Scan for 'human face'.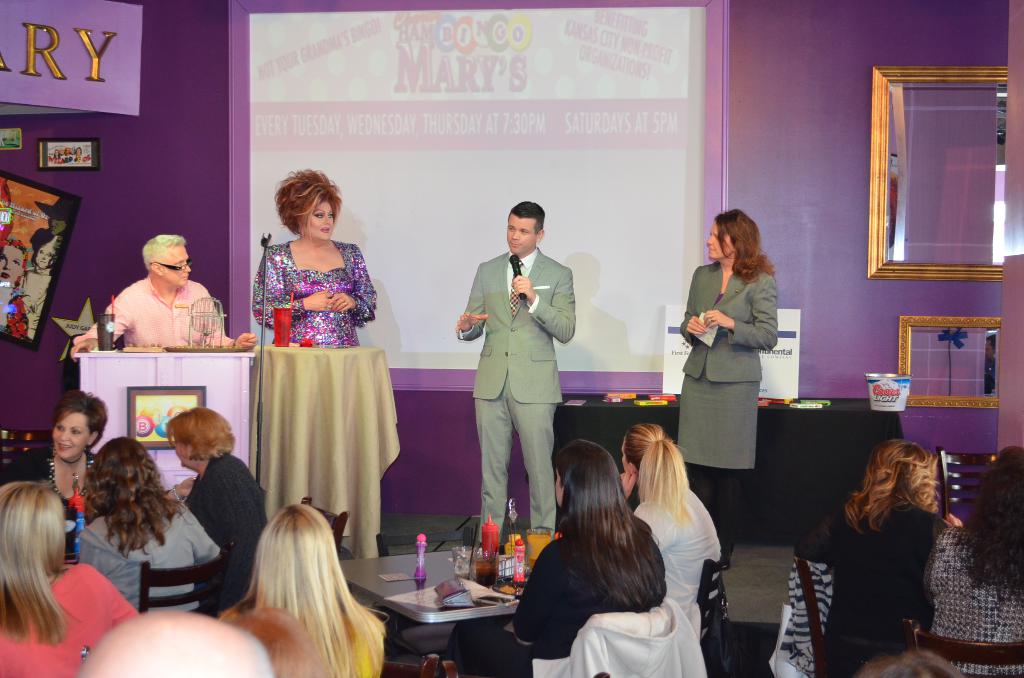
Scan result: {"left": 177, "top": 446, "right": 189, "bottom": 467}.
